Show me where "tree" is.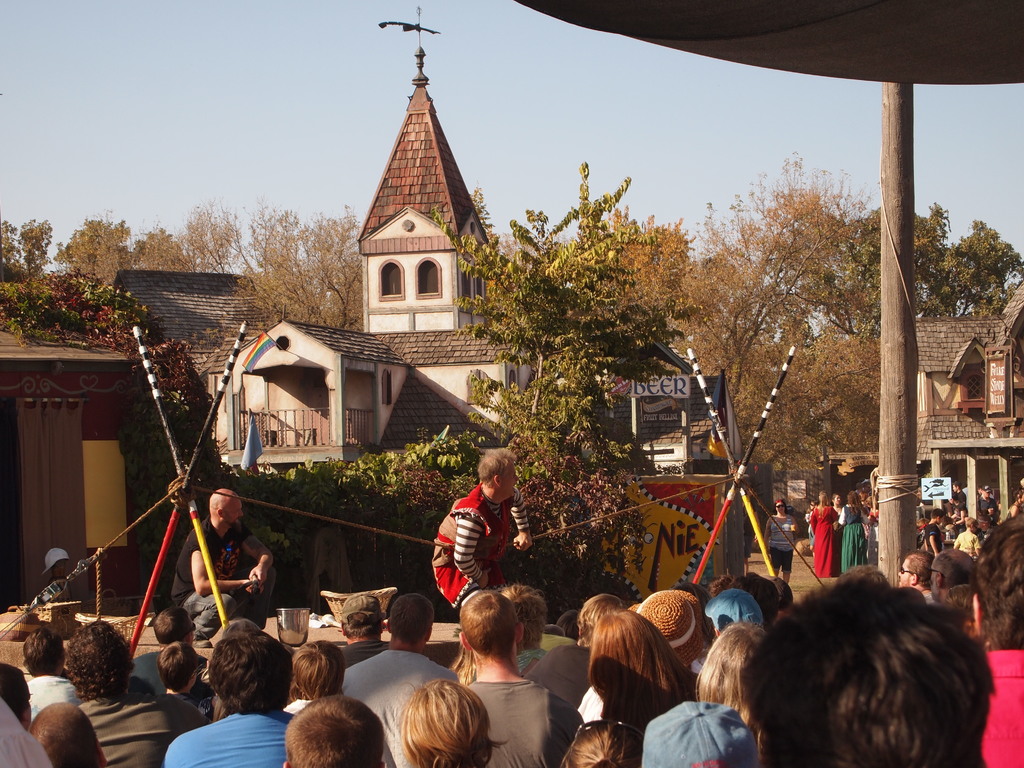
"tree" is at box=[0, 209, 94, 343].
